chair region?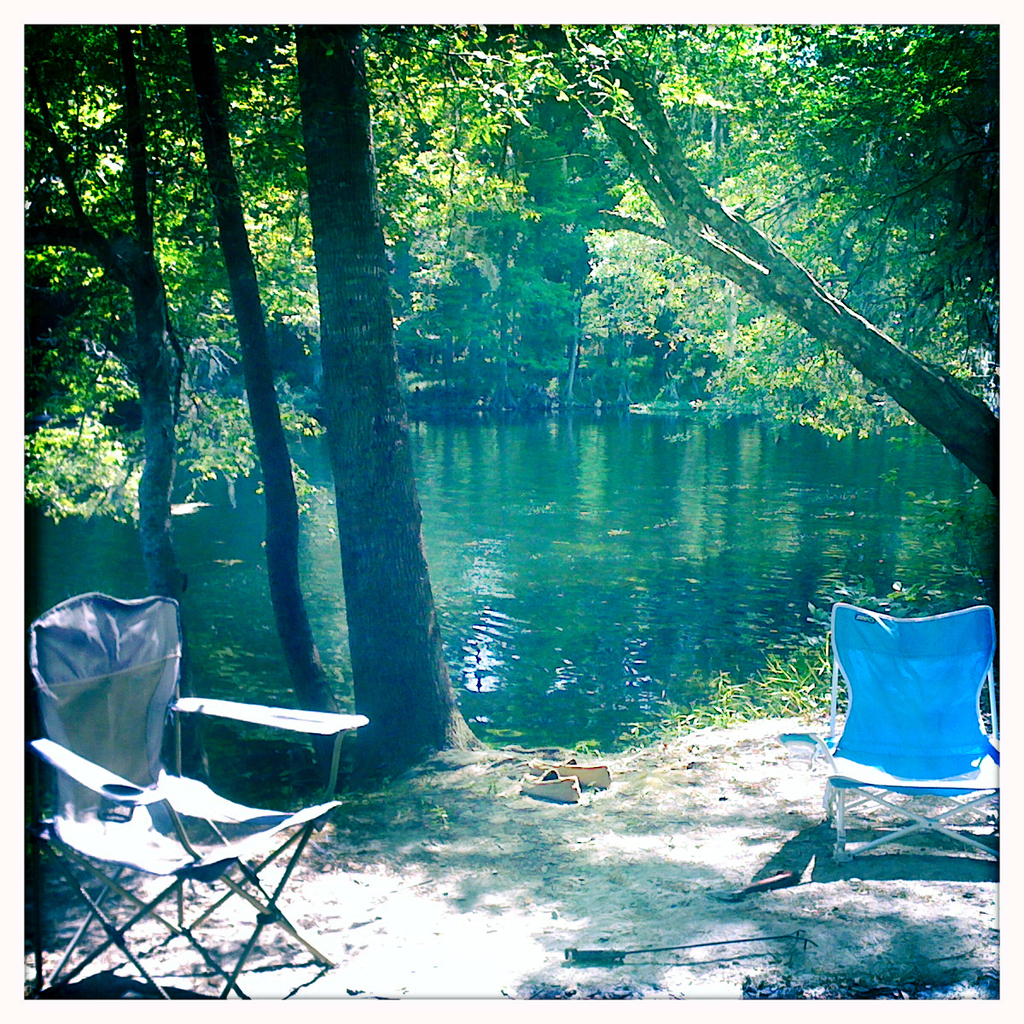
[x1=774, y1=600, x2=1002, y2=875]
